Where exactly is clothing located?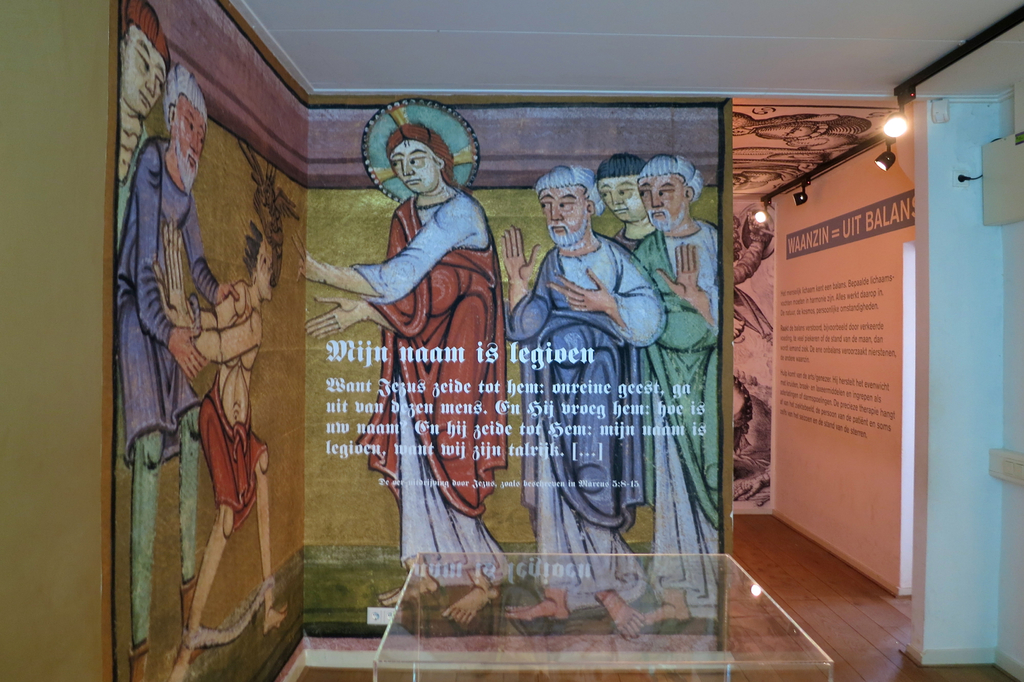
Its bounding box is detection(508, 233, 669, 613).
